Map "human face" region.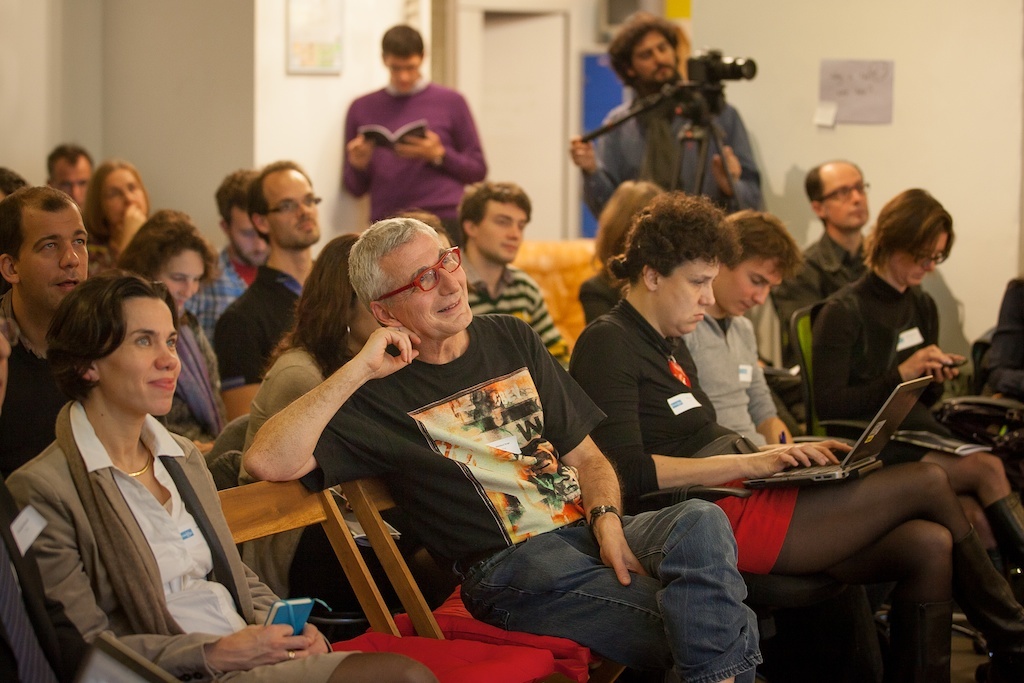
Mapped to x1=349, y1=297, x2=377, y2=341.
